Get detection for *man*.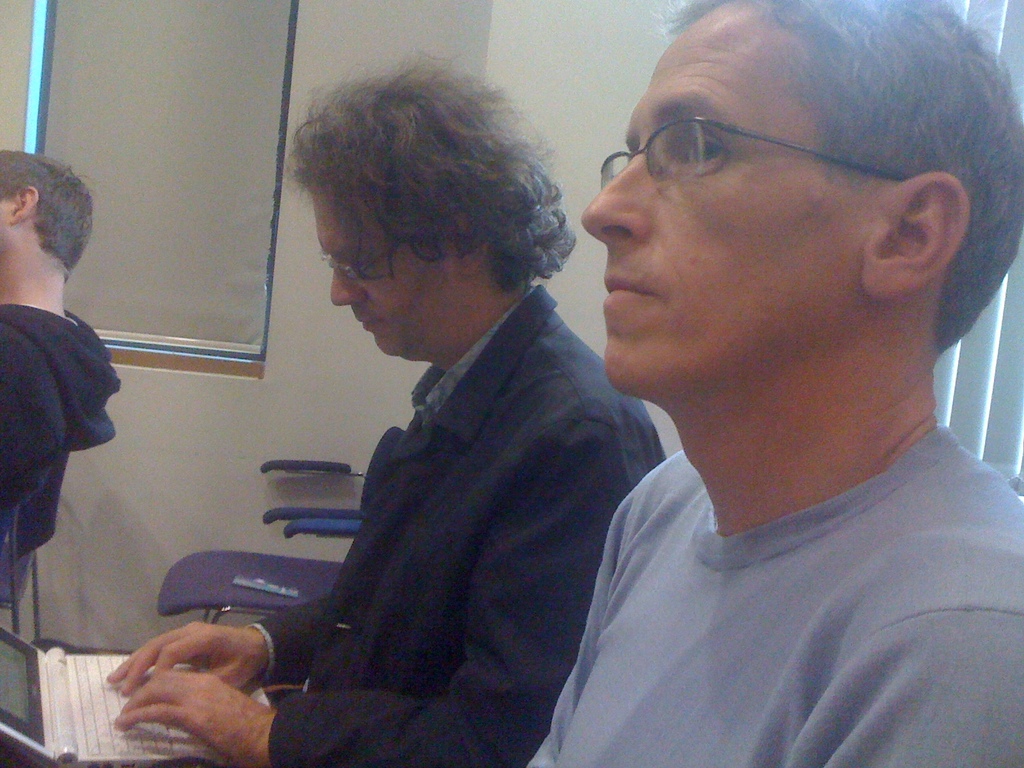
Detection: 527/0/1023/767.
